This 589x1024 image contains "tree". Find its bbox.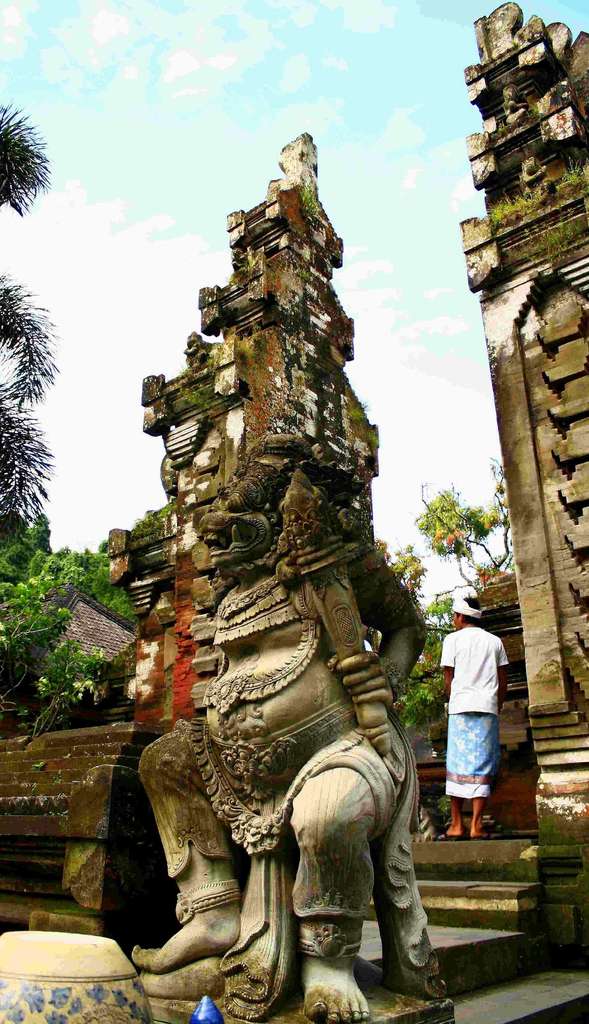
bbox(366, 458, 515, 734).
